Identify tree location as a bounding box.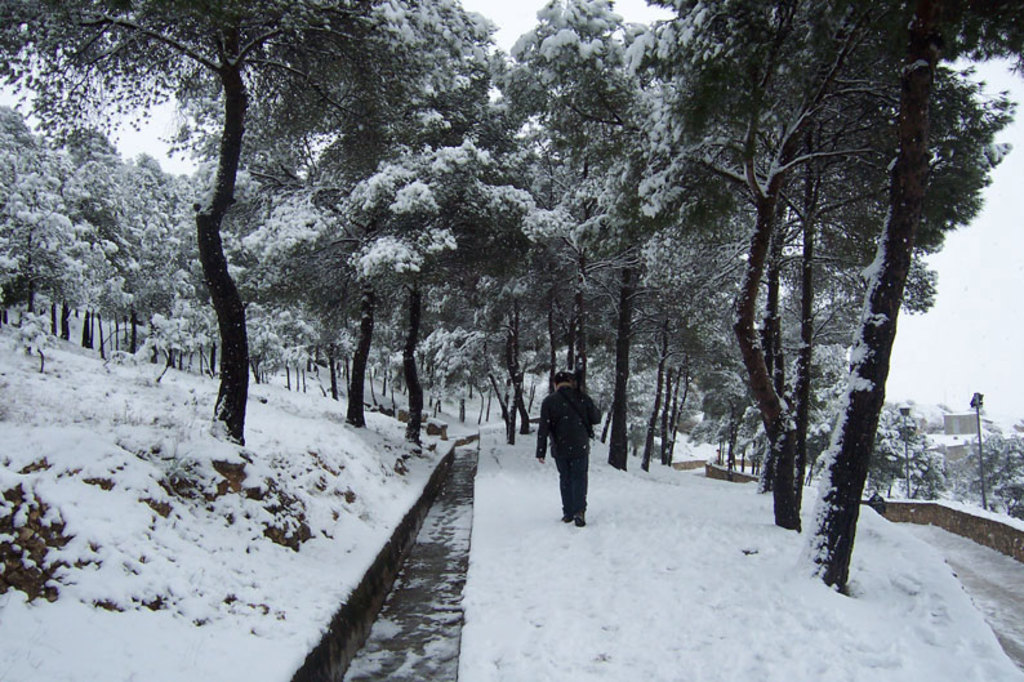
crop(736, 9, 984, 520).
